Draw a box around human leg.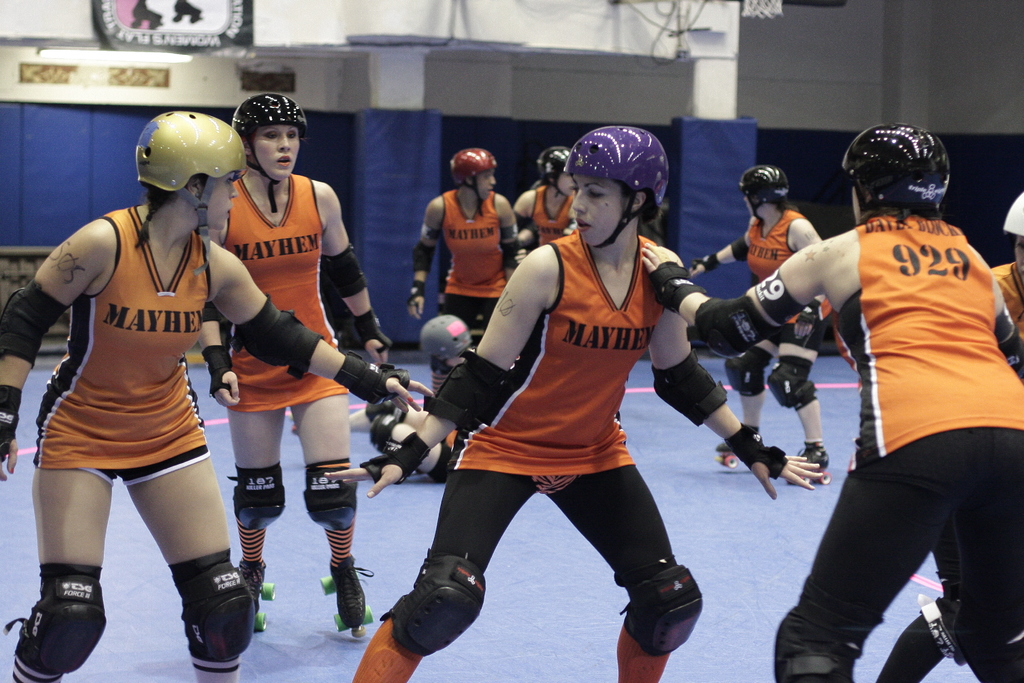
[220, 363, 287, 631].
